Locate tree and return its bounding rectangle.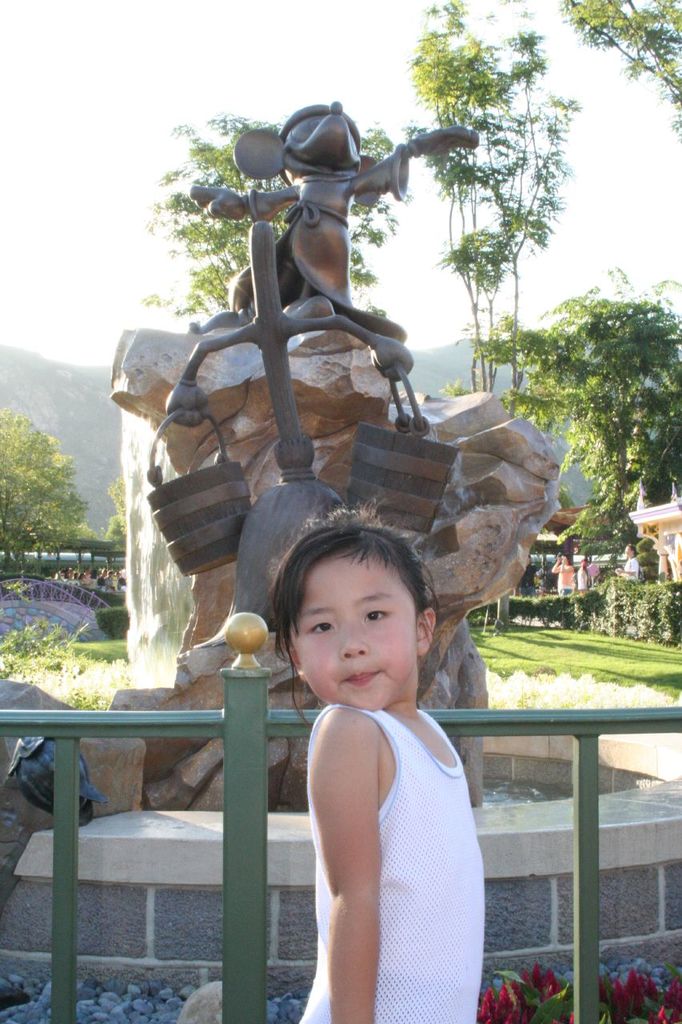
bbox=[144, 106, 401, 333].
